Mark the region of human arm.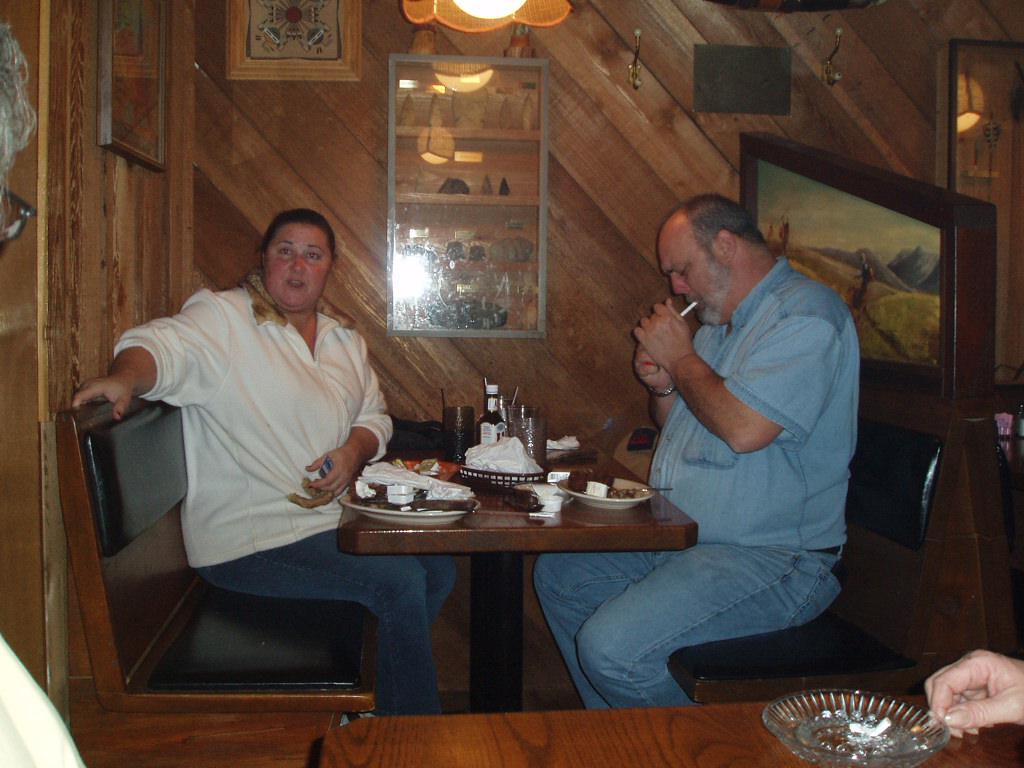
Region: region(636, 295, 810, 455).
